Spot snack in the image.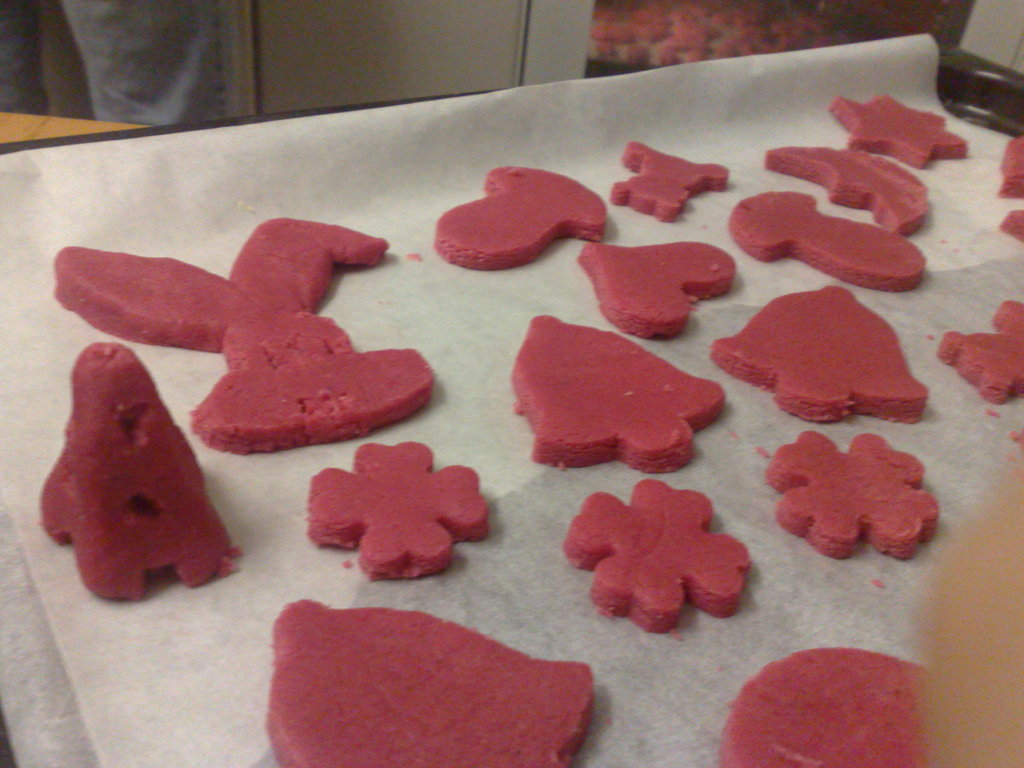
snack found at select_region(97, 78, 963, 729).
